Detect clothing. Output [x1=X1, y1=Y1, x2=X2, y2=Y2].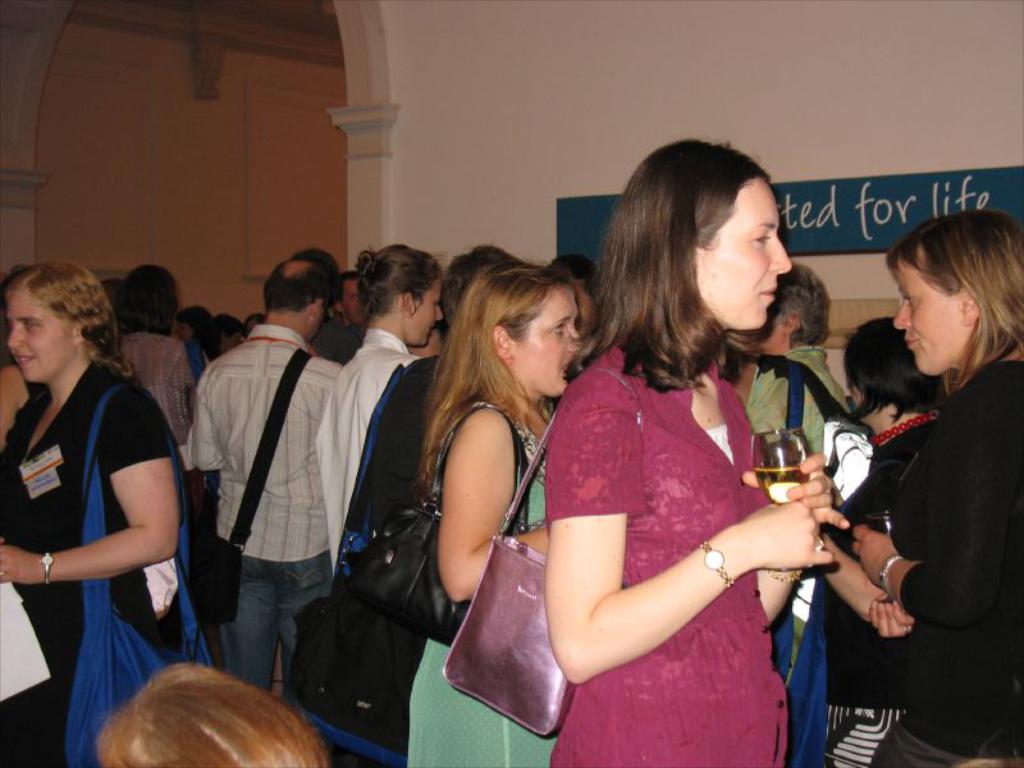
[x1=722, y1=356, x2=833, y2=444].
